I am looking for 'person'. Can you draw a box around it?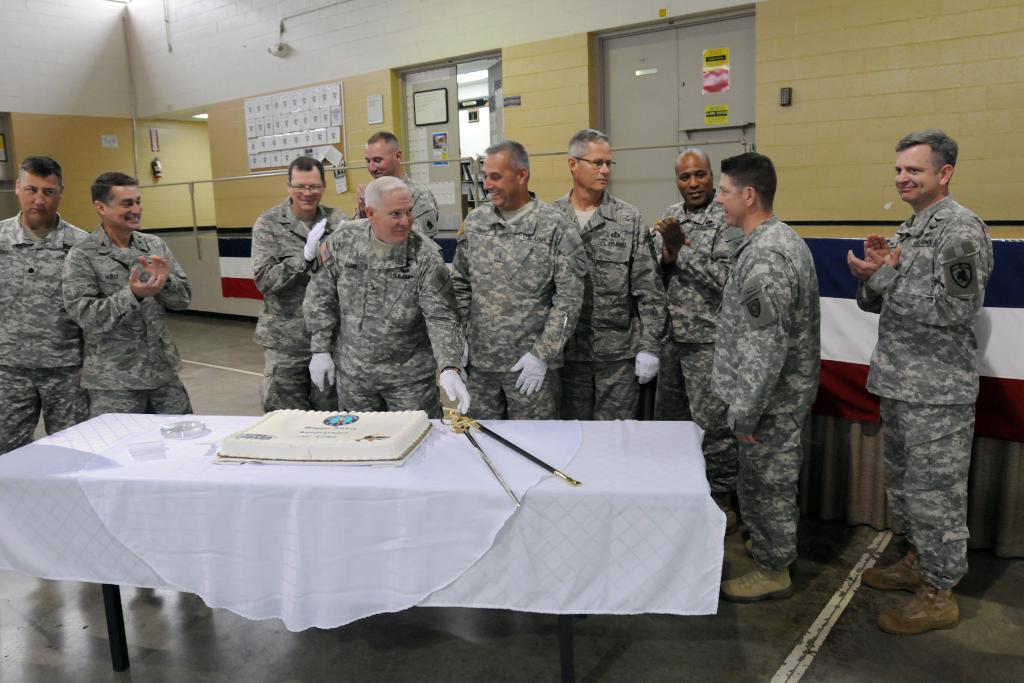
Sure, the bounding box is {"x1": 444, "y1": 140, "x2": 587, "y2": 420}.
